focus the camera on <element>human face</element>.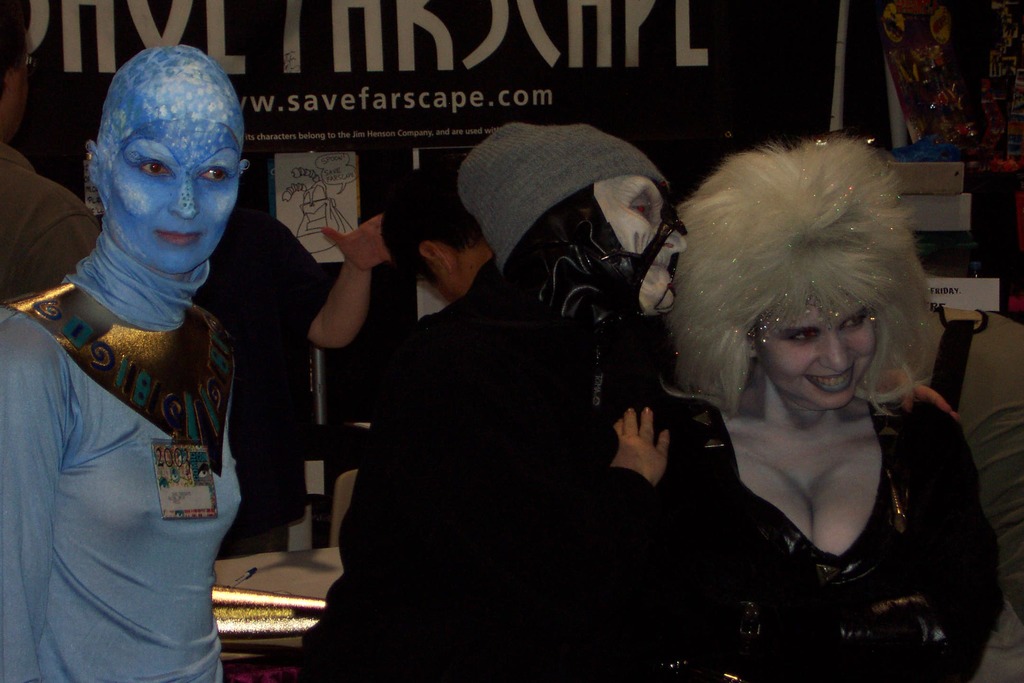
Focus region: left=593, top=177, right=690, bottom=311.
